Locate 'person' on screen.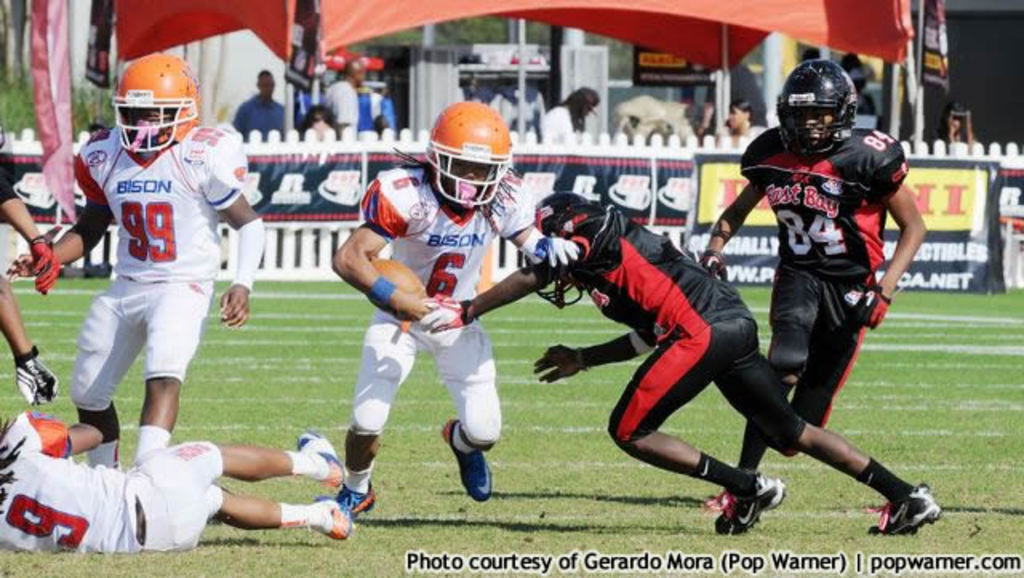
On screen at 0,403,360,549.
